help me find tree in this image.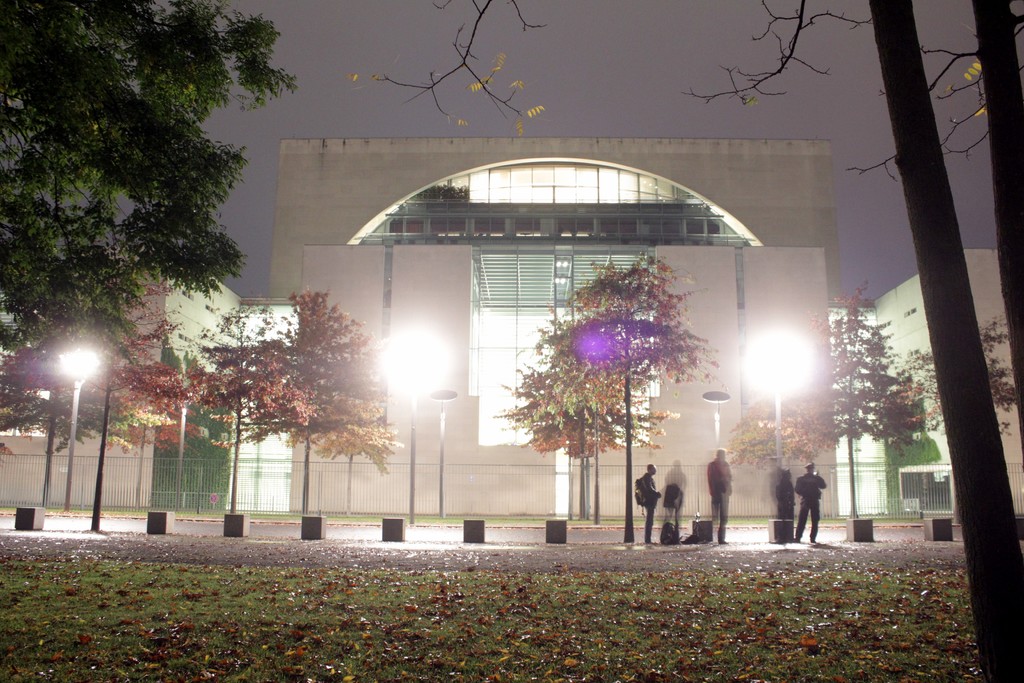
Found it: 906/315/1023/437.
